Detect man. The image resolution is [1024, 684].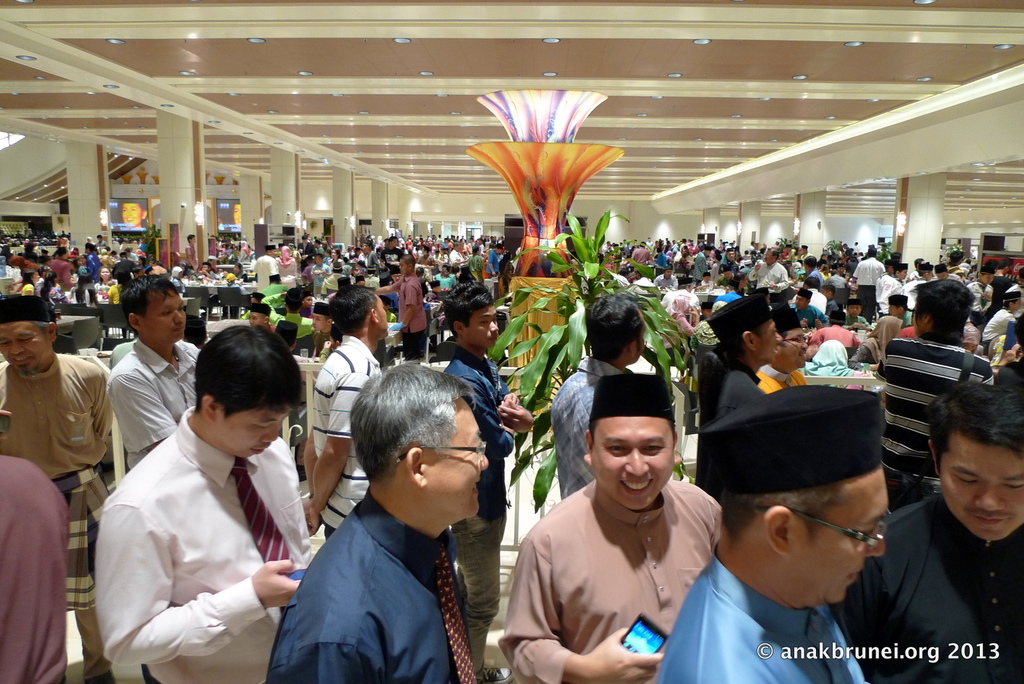
crop(867, 280, 995, 512).
